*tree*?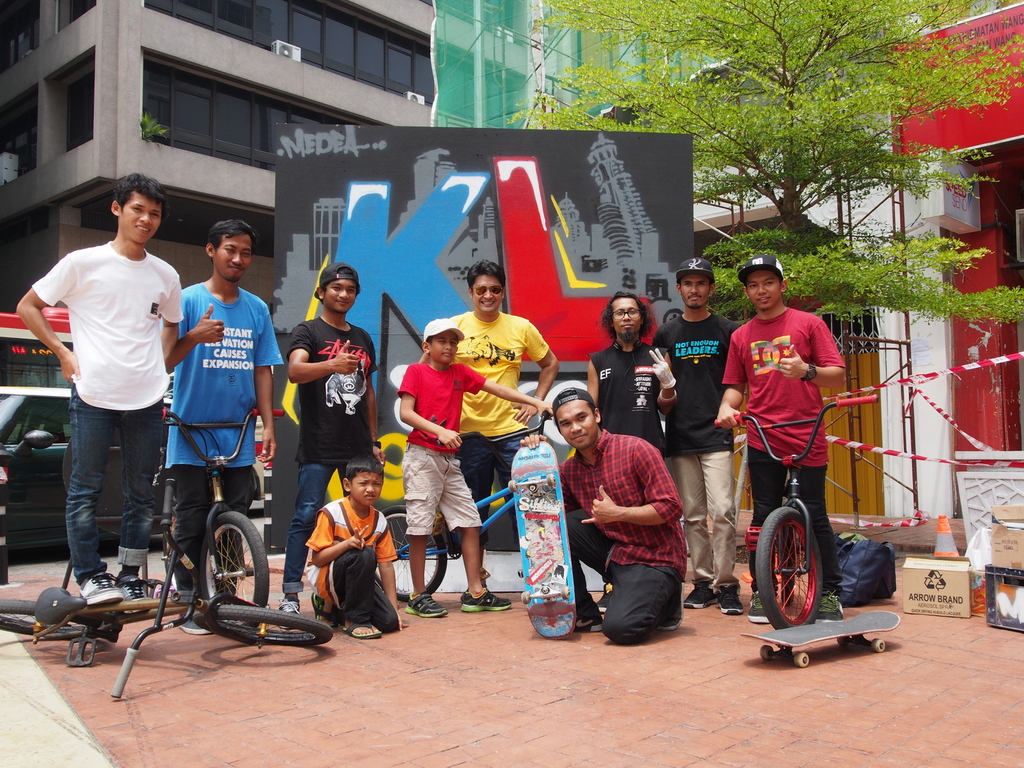
box=[624, 31, 957, 293]
